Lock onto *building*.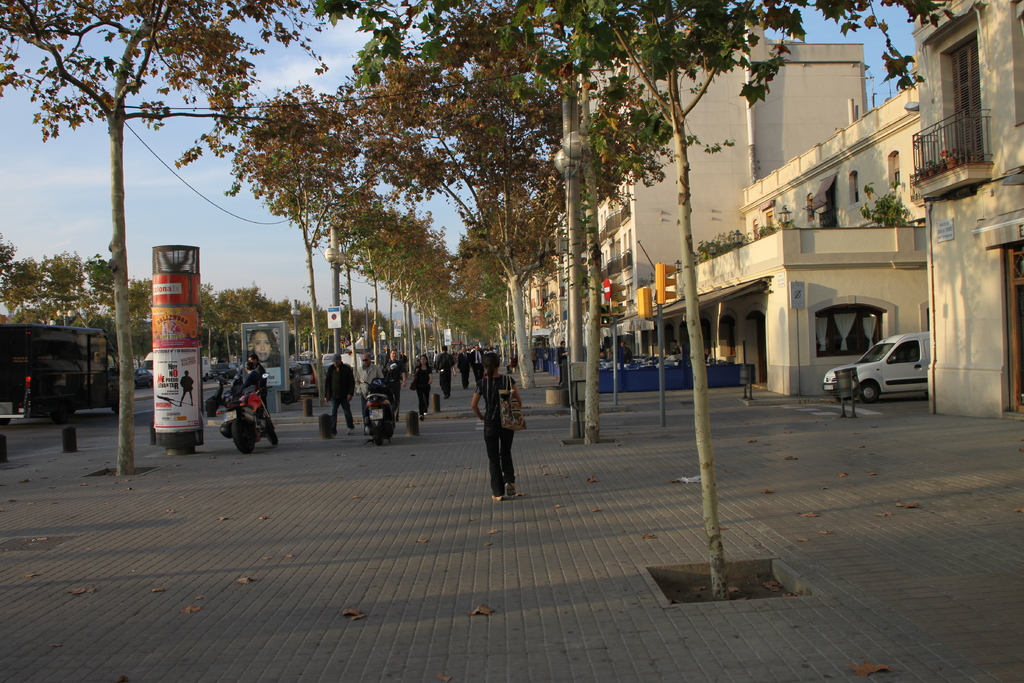
Locked: left=641, top=0, right=1023, bottom=420.
